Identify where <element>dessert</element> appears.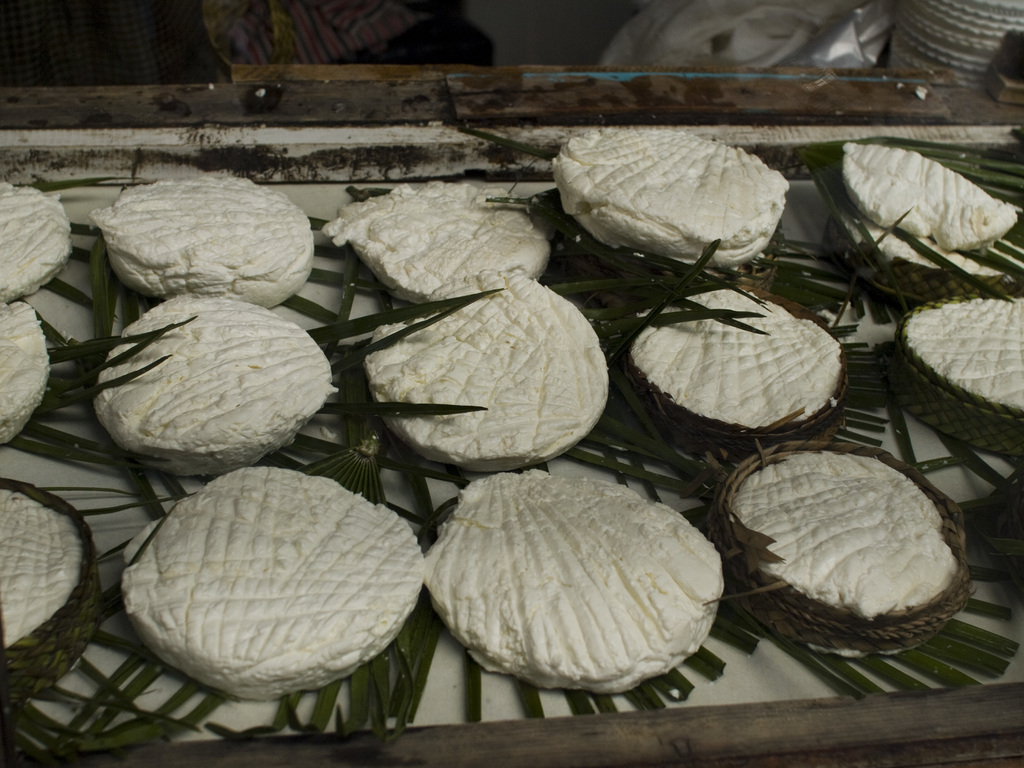
Appears at bbox=(545, 135, 797, 265).
